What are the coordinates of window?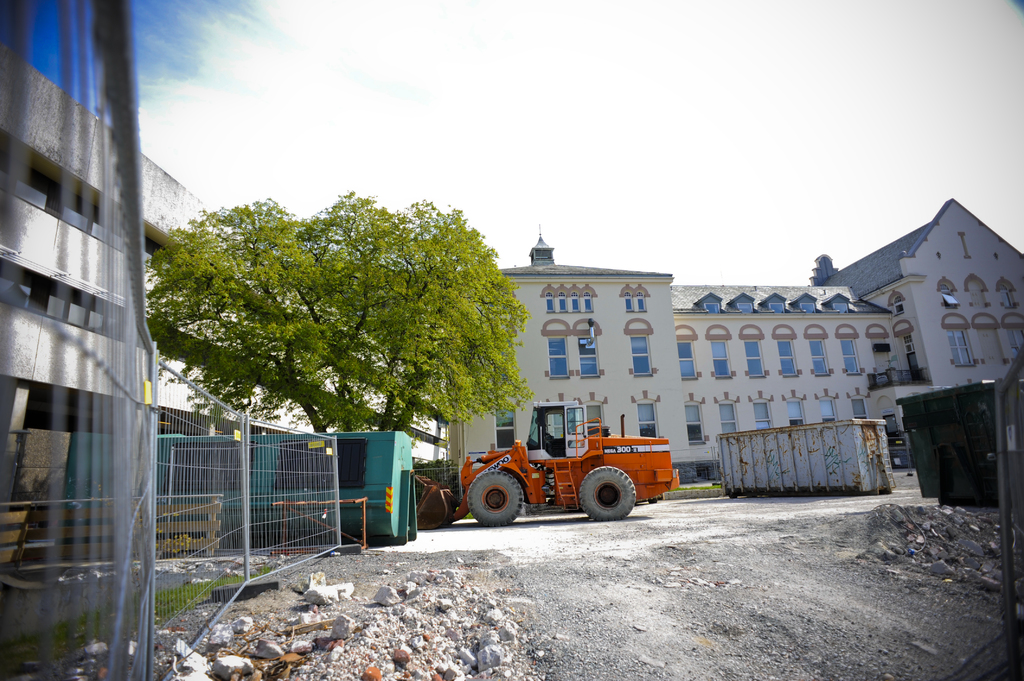
(714, 340, 735, 382).
